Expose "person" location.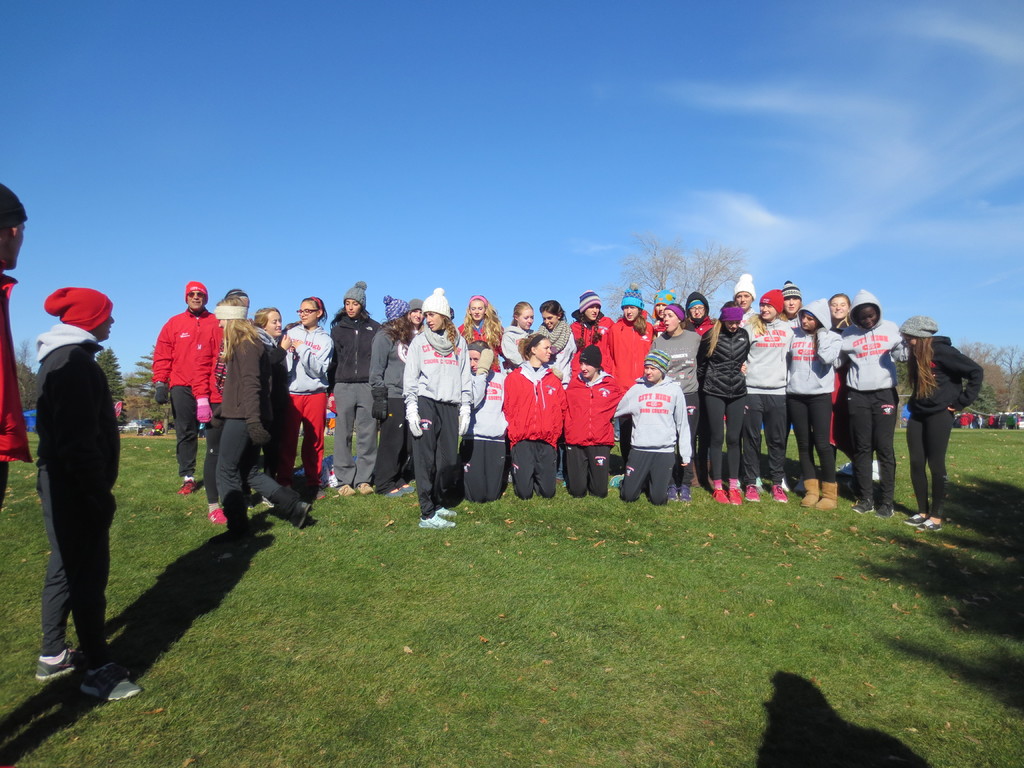
Exposed at 621,358,692,520.
